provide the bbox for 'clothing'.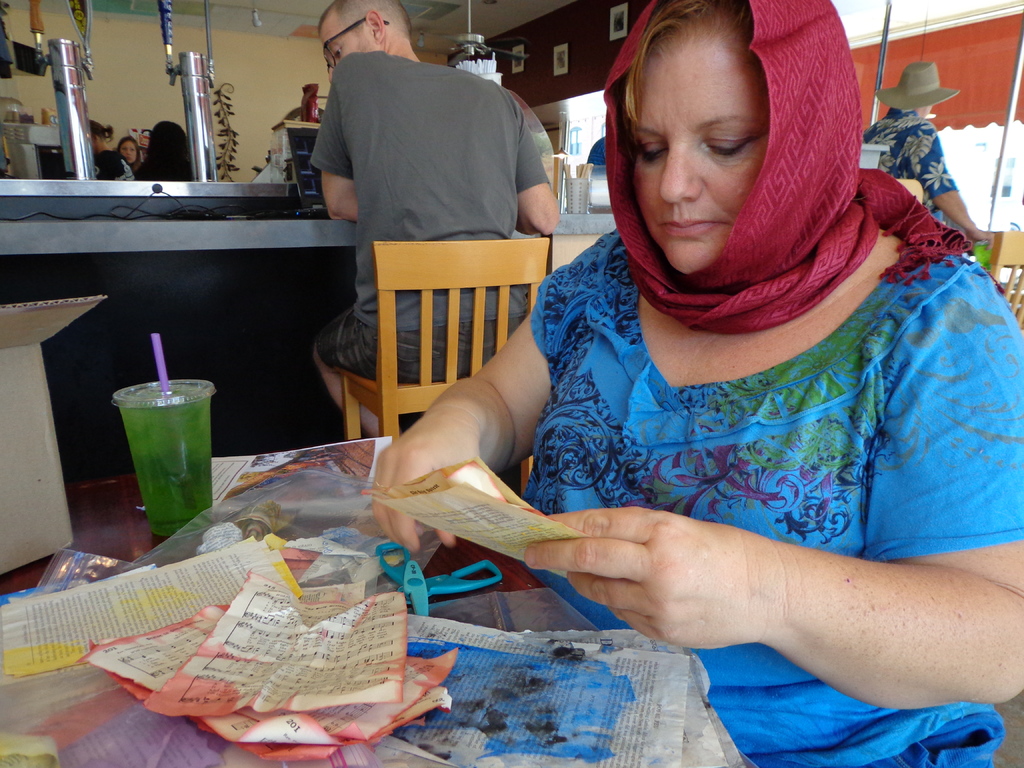
530:1:1023:764.
